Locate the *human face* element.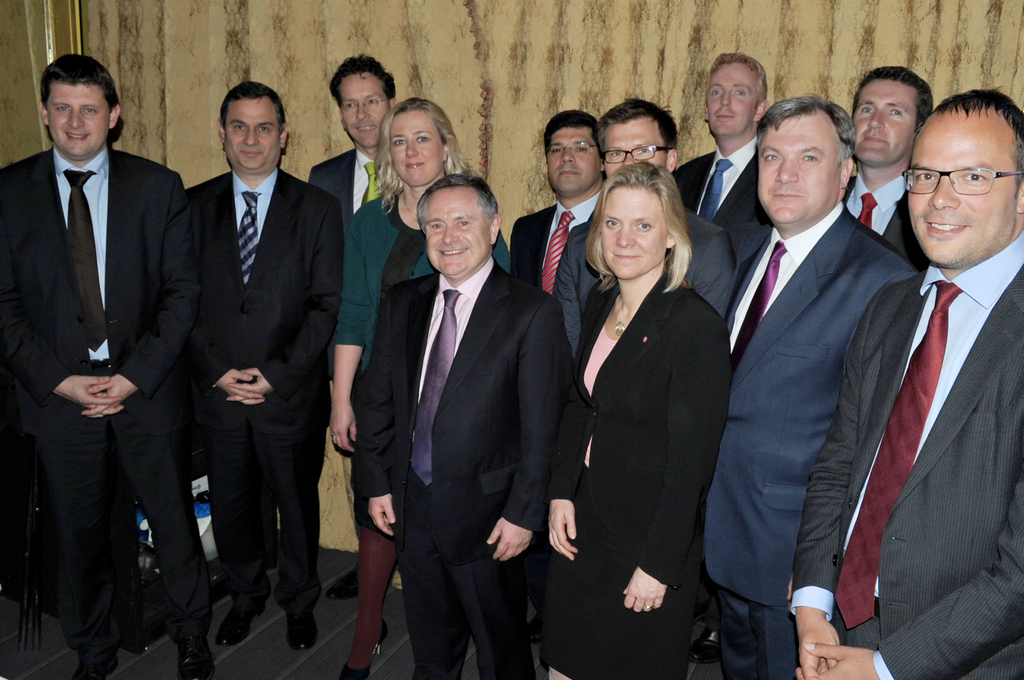
Element bbox: box=[701, 63, 754, 136].
